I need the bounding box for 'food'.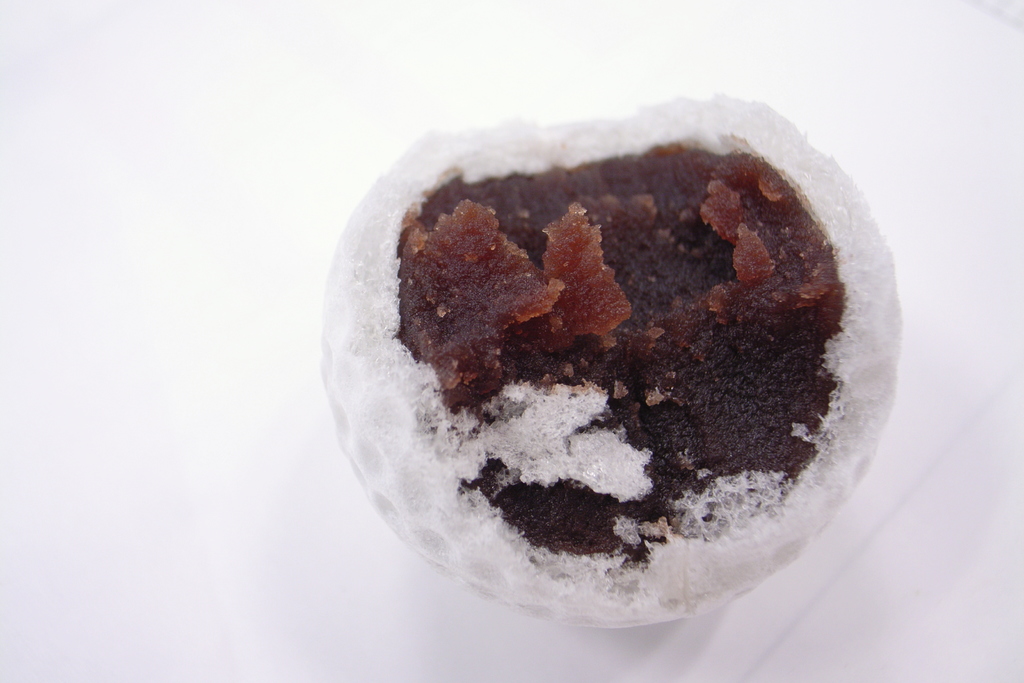
Here it is: bbox(328, 94, 893, 626).
